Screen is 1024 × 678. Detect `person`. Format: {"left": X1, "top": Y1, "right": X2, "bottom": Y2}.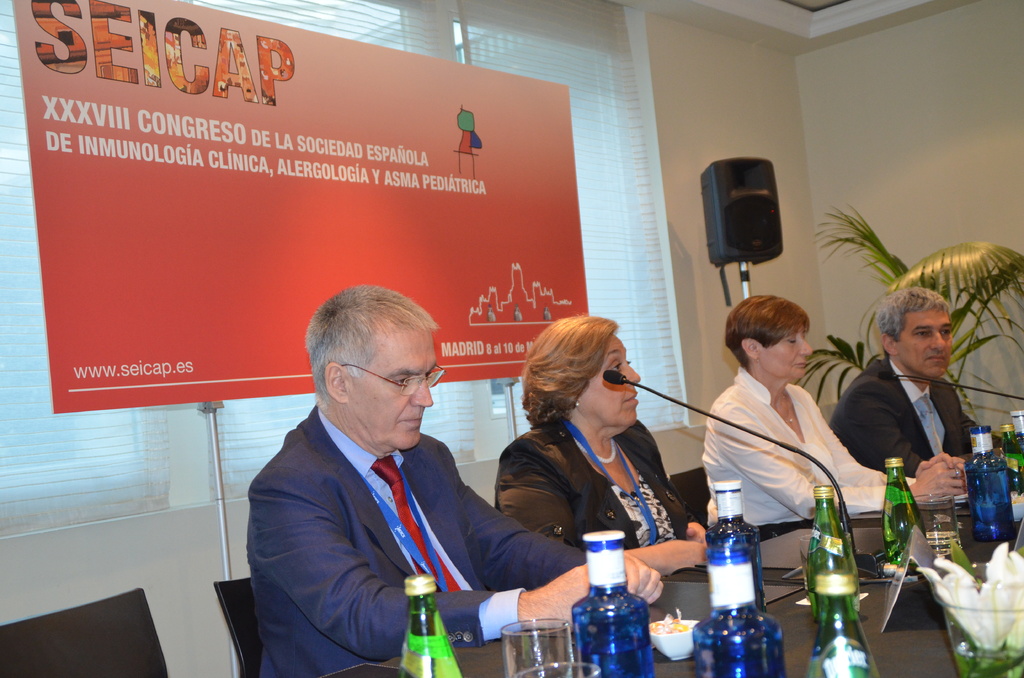
{"left": 490, "top": 307, "right": 706, "bottom": 579}.
